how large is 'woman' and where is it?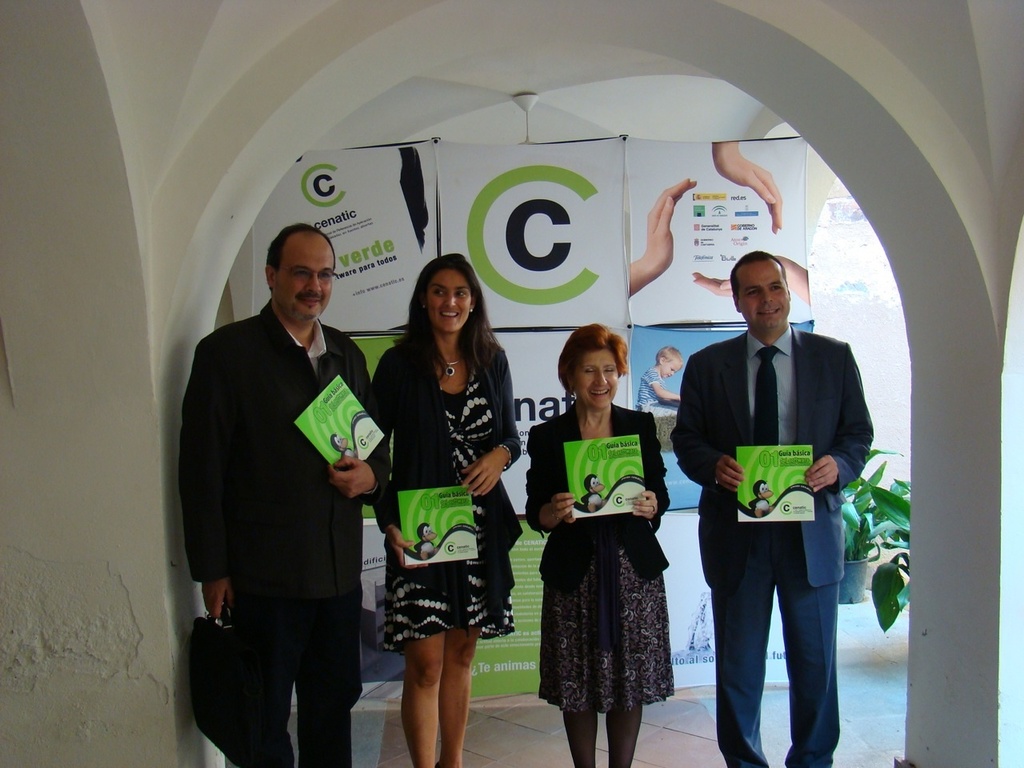
Bounding box: crop(531, 326, 670, 766).
